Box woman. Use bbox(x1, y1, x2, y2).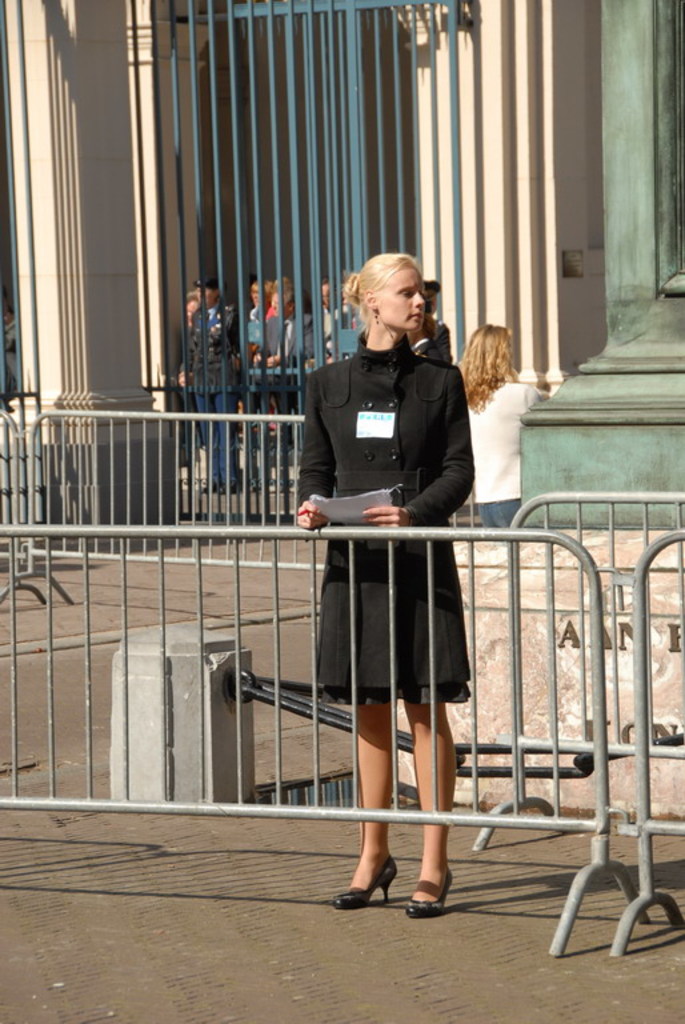
bbox(243, 275, 265, 448).
